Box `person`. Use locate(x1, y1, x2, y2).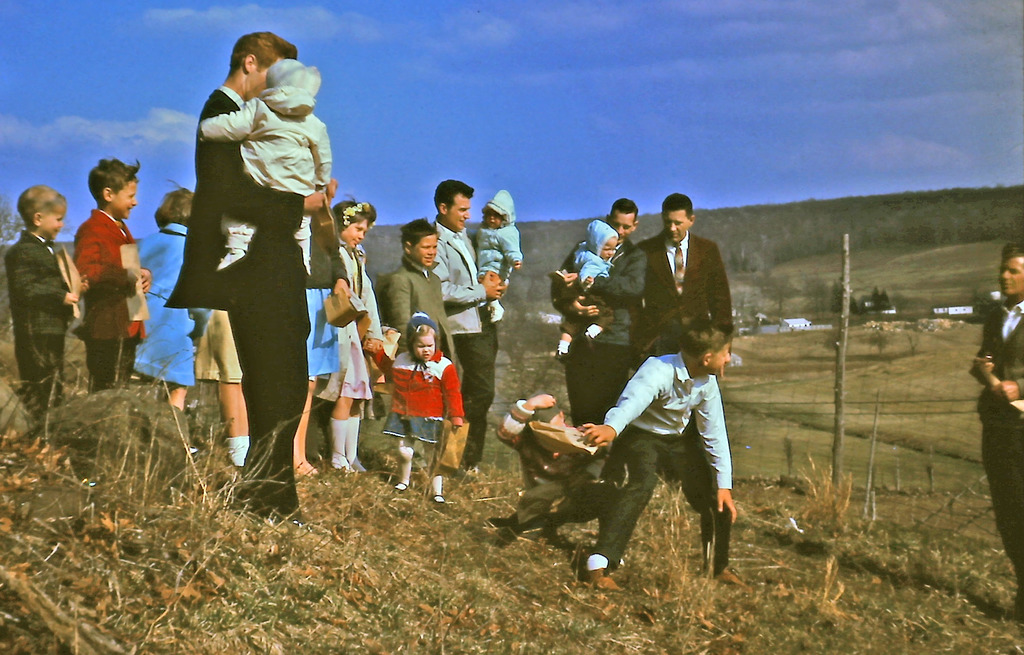
locate(636, 188, 741, 370).
